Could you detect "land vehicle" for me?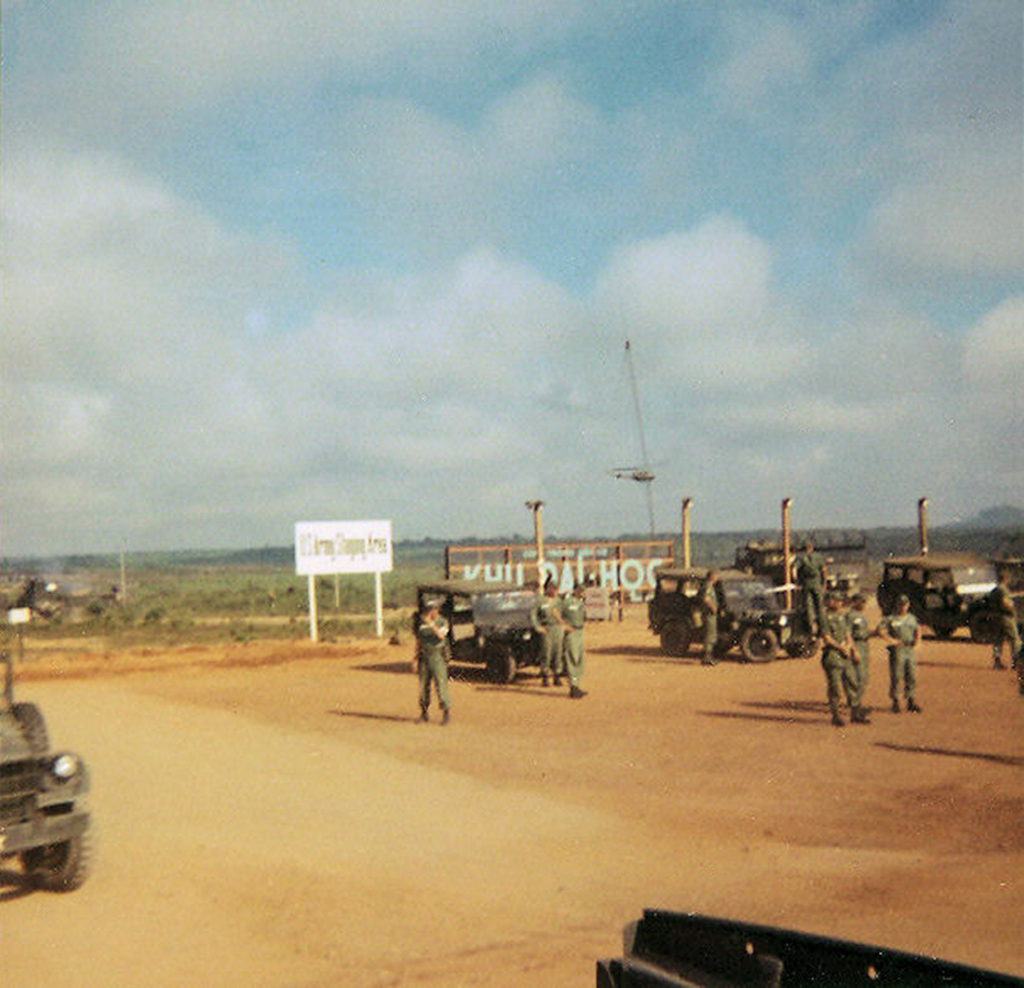
Detection result: (x1=876, y1=553, x2=1023, y2=644).
